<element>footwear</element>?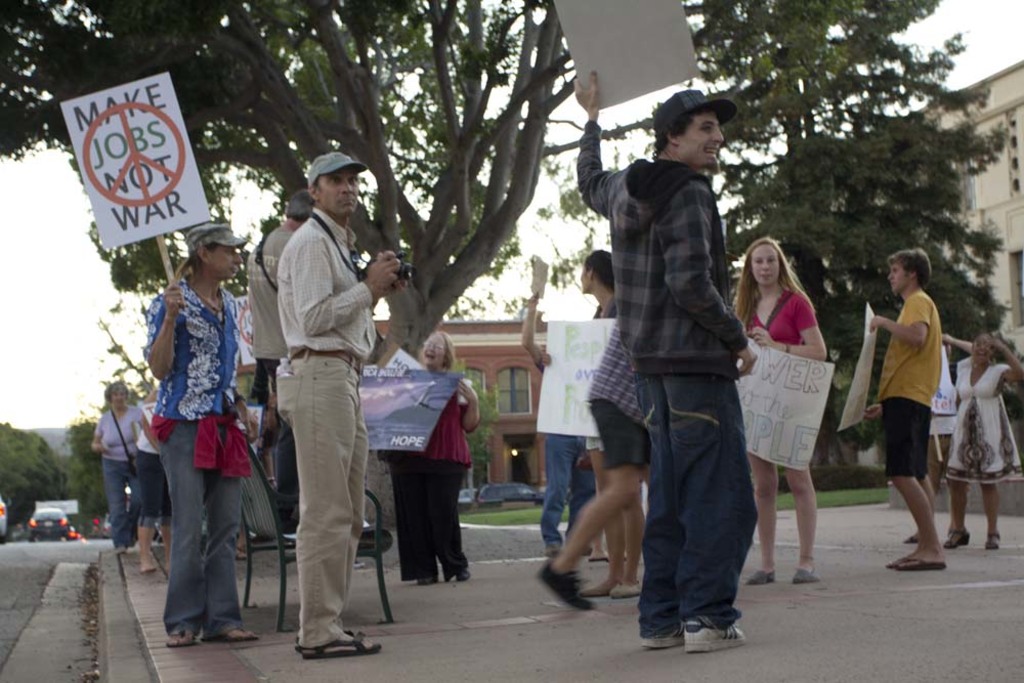
645/618/681/650
